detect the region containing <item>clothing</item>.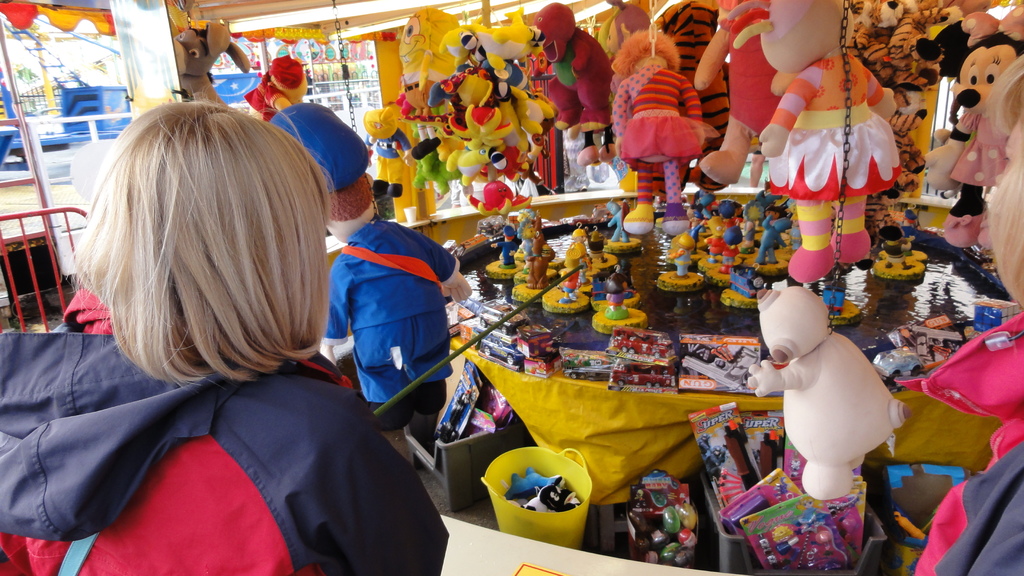
0,294,483,575.
